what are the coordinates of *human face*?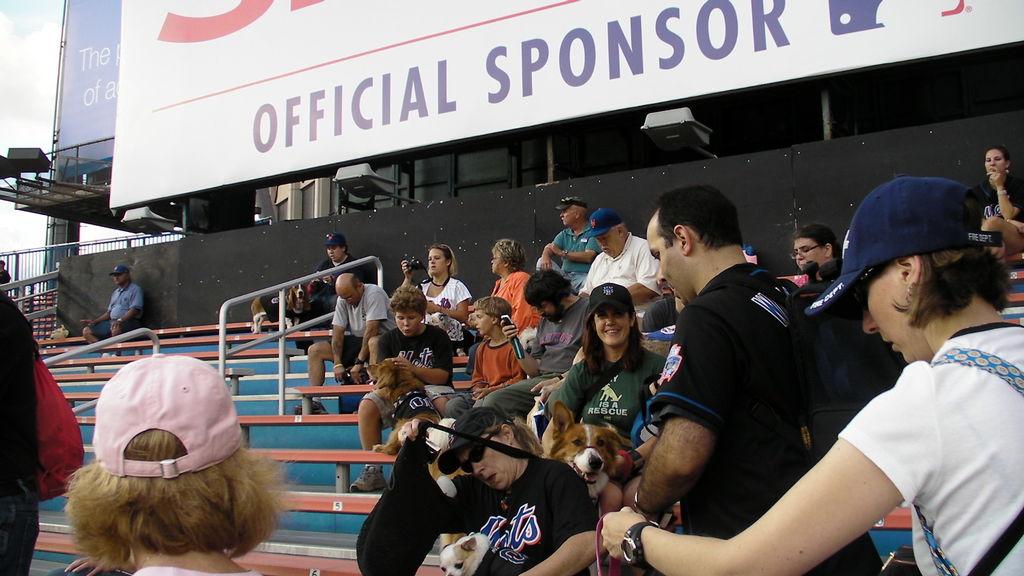
region(449, 438, 511, 489).
